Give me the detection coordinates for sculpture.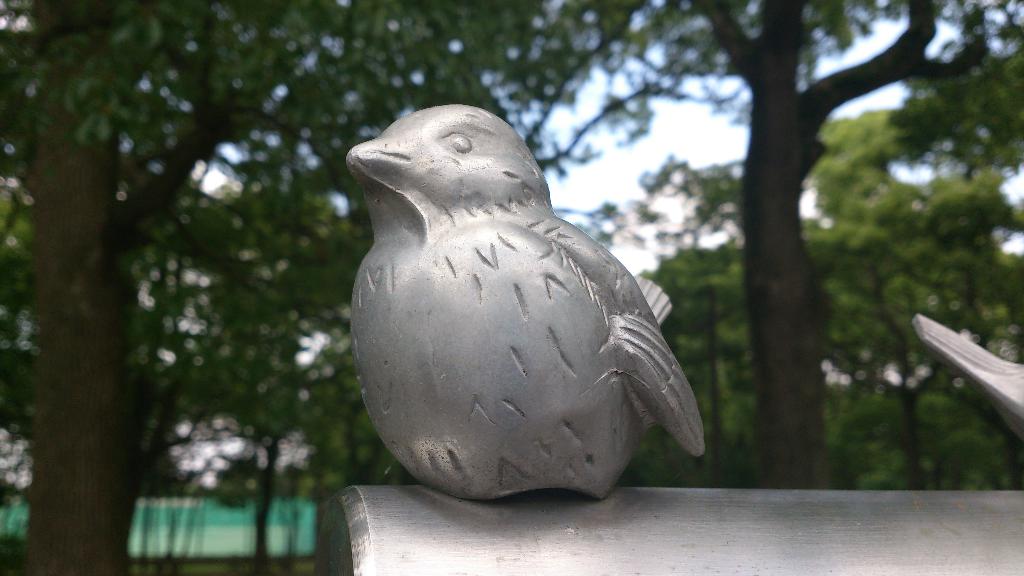
select_region(913, 314, 1023, 440).
